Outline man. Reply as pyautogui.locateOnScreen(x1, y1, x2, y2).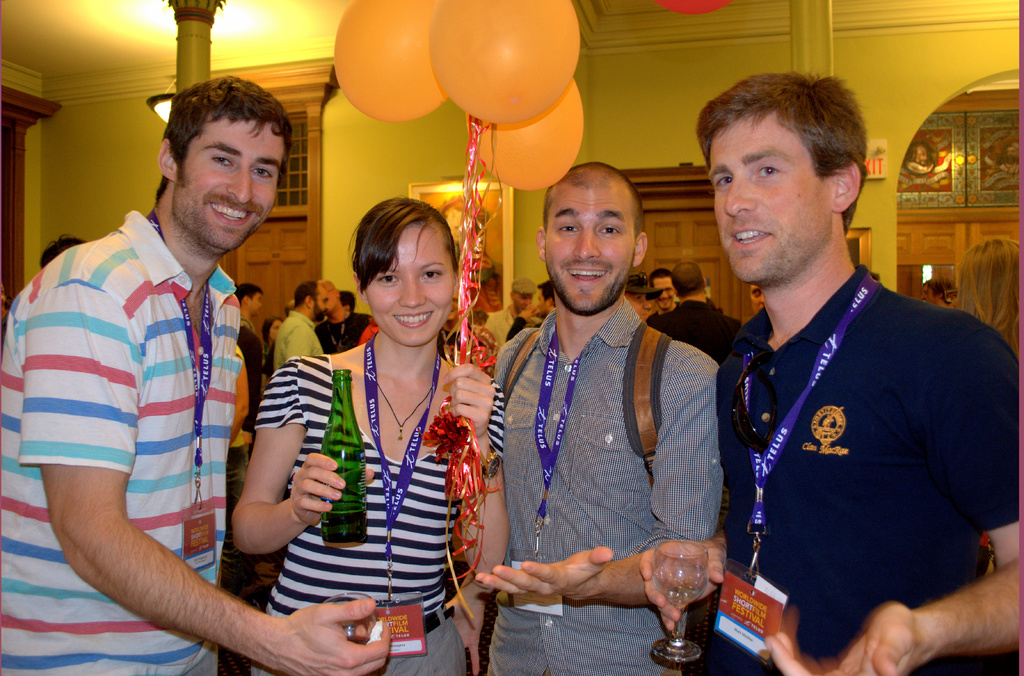
pyautogui.locateOnScreen(648, 264, 675, 310).
